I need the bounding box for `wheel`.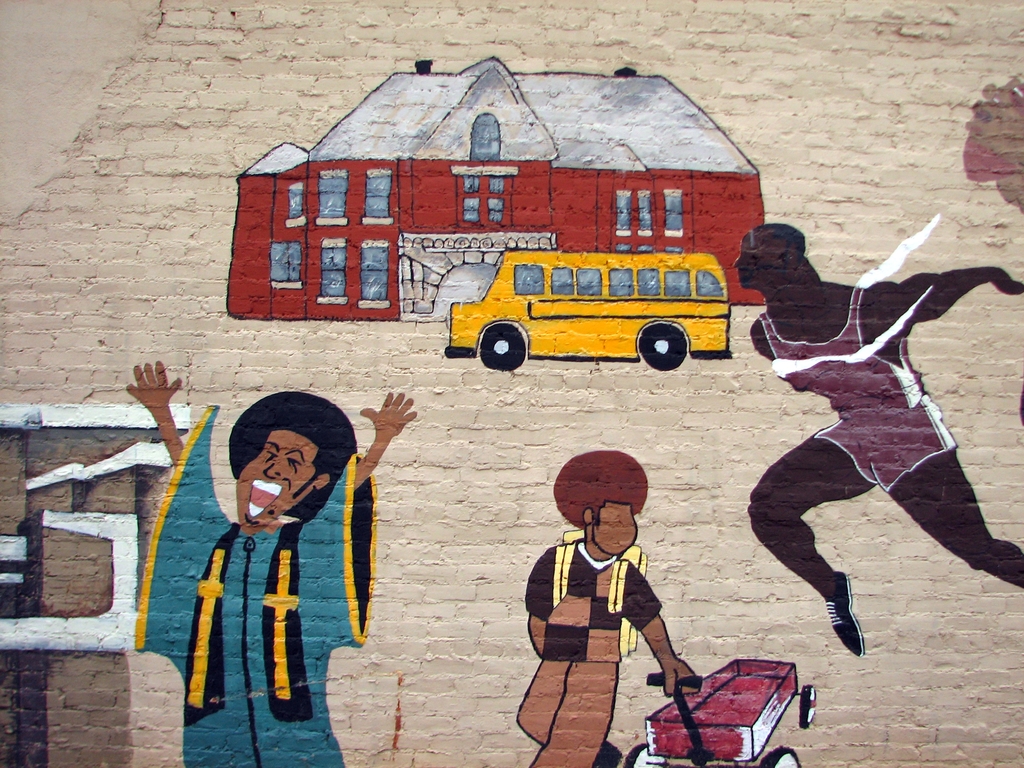
Here it is: 633/321/686/368.
